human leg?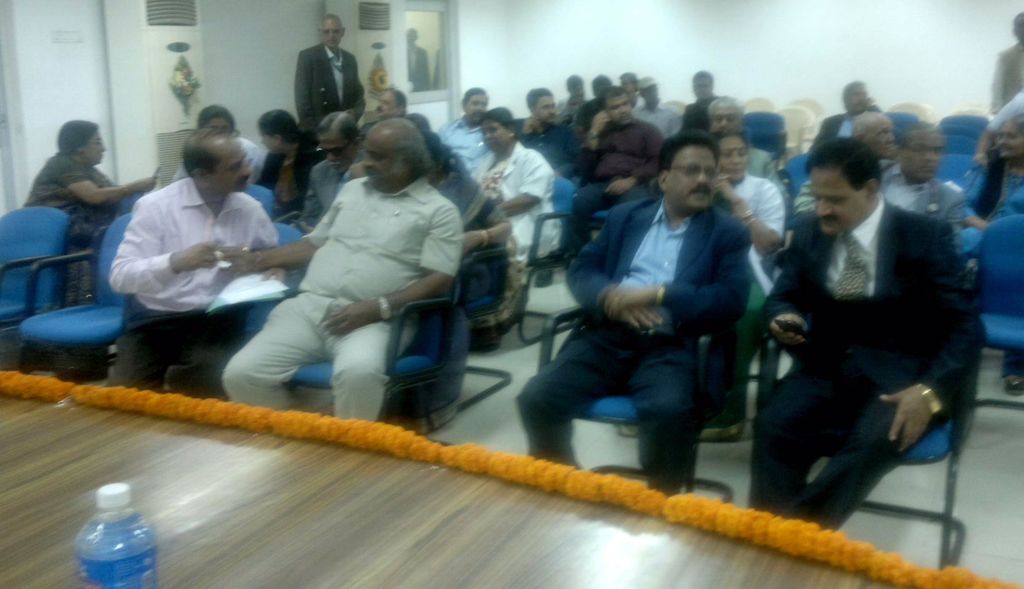
(101, 302, 174, 394)
